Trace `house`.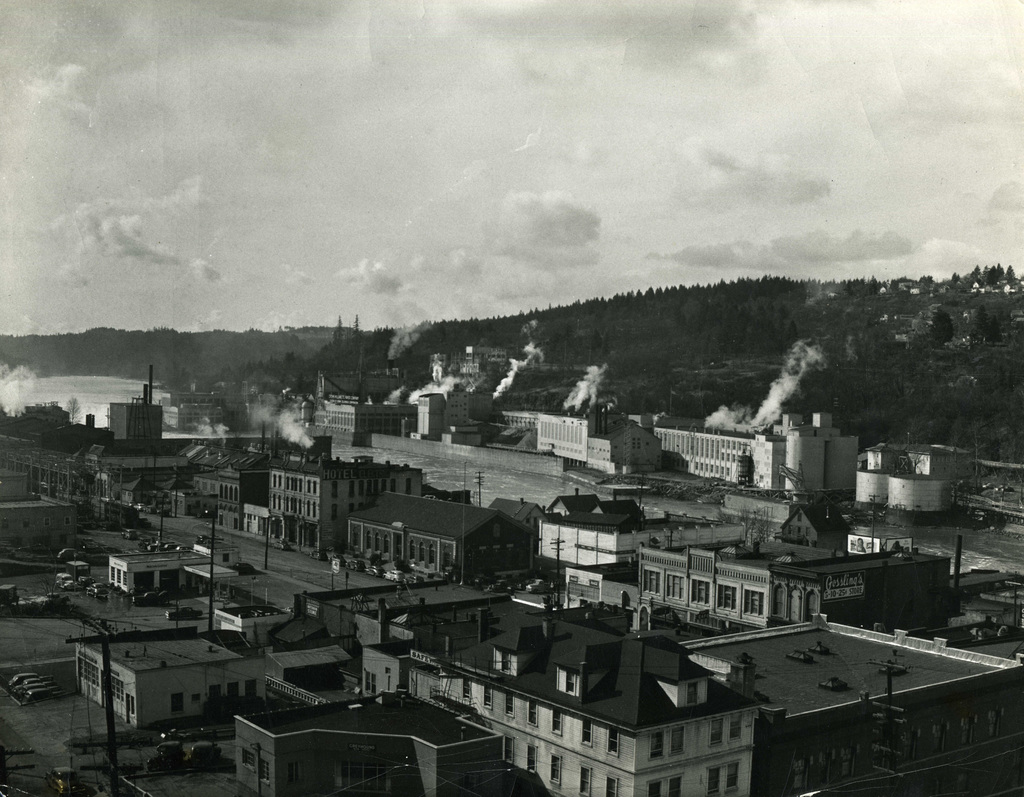
Traced to 63, 378, 196, 529.
